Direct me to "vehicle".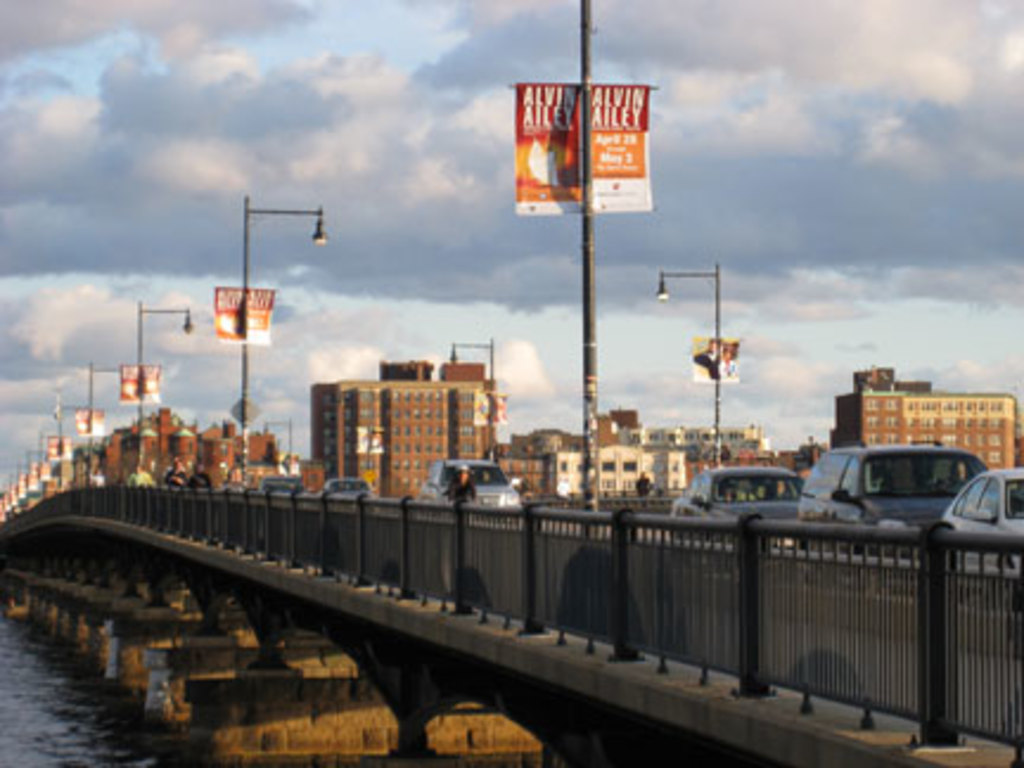
Direction: {"x1": 251, "y1": 474, "x2": 301, "y2": 495}.
